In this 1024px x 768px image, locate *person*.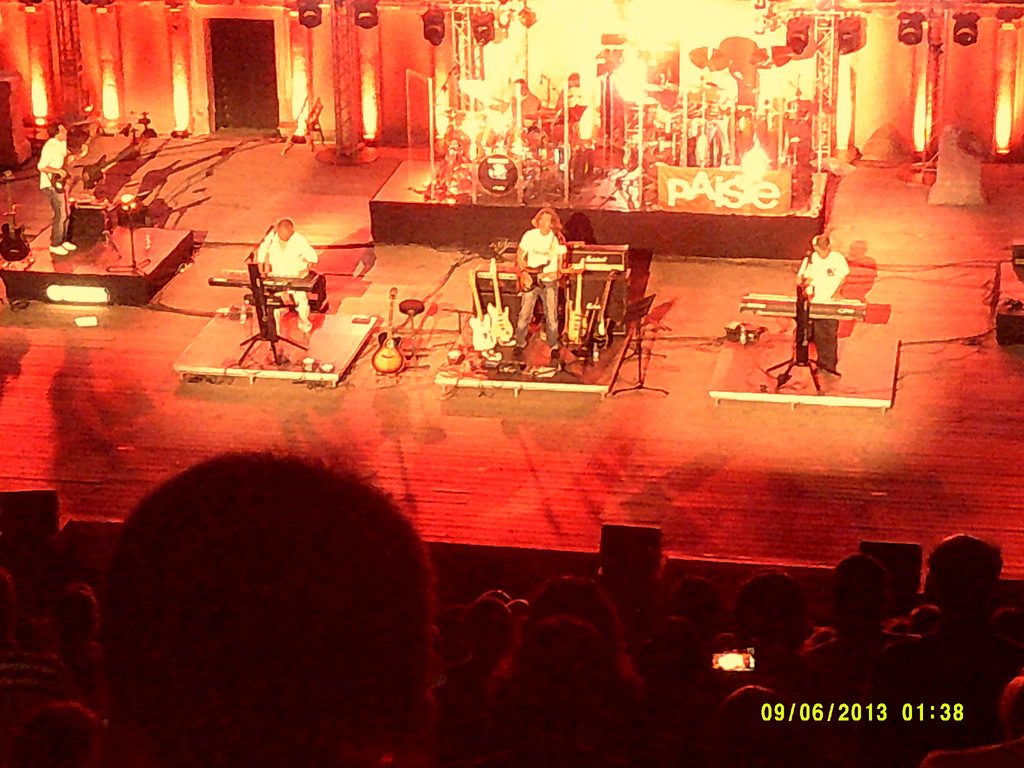
Bounding box: crop(797, 217, 870, 386).
